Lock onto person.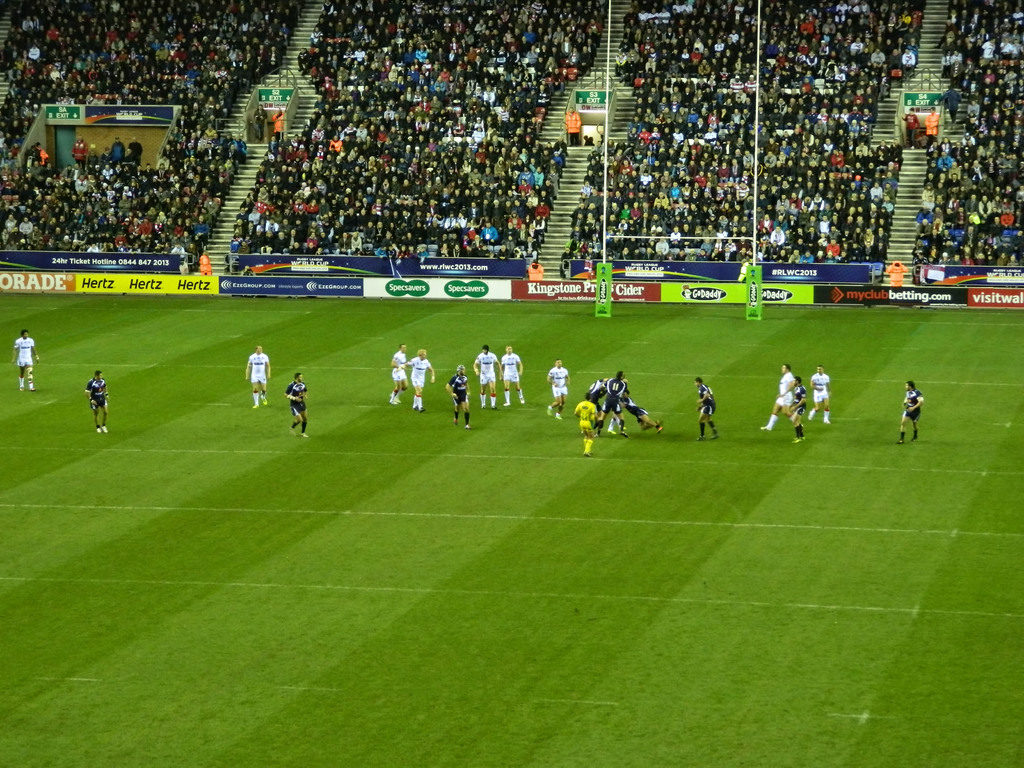
Locked: 273, 103, 287, 140.
